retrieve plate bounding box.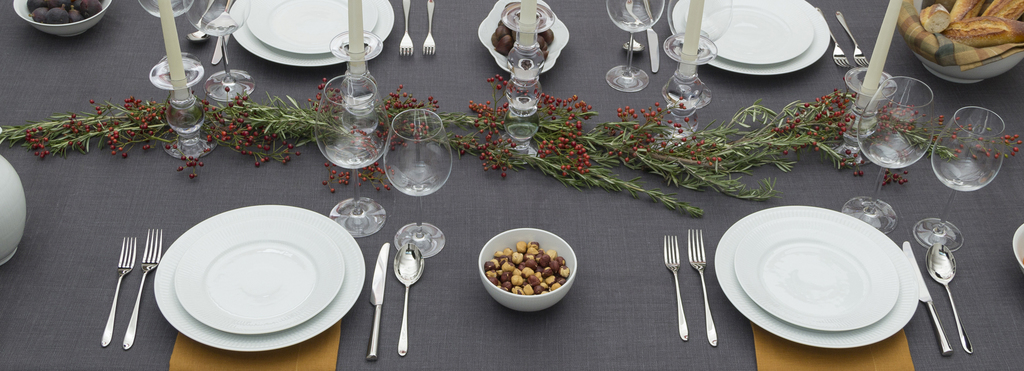
Bounding box: locate(668, 0, 832, 78).
